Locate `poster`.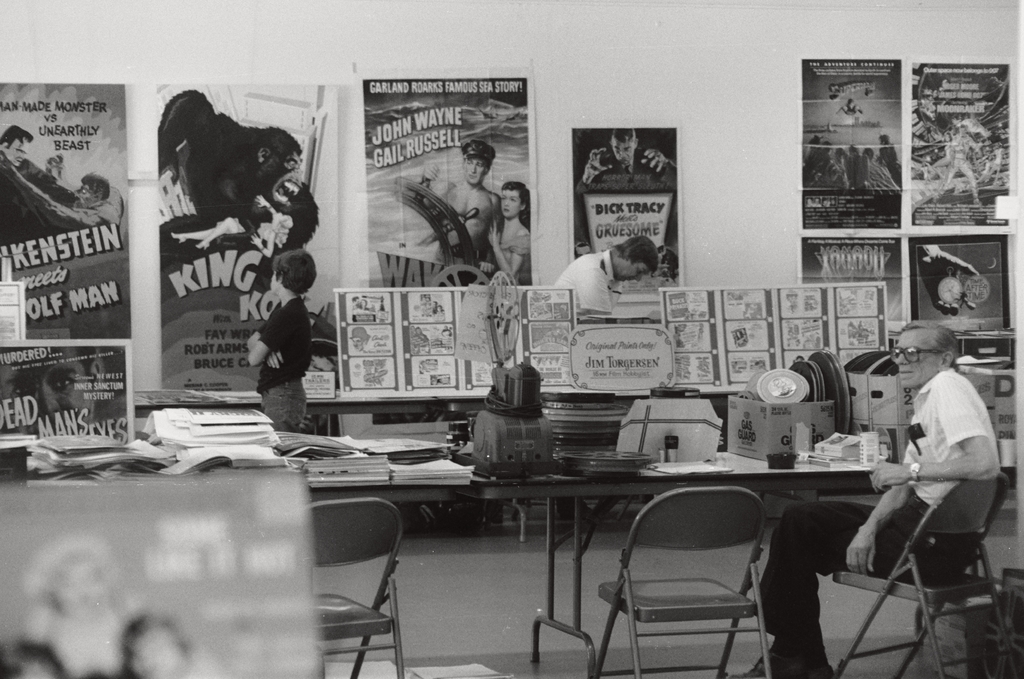
Bounding box: 152 85 345 394.
